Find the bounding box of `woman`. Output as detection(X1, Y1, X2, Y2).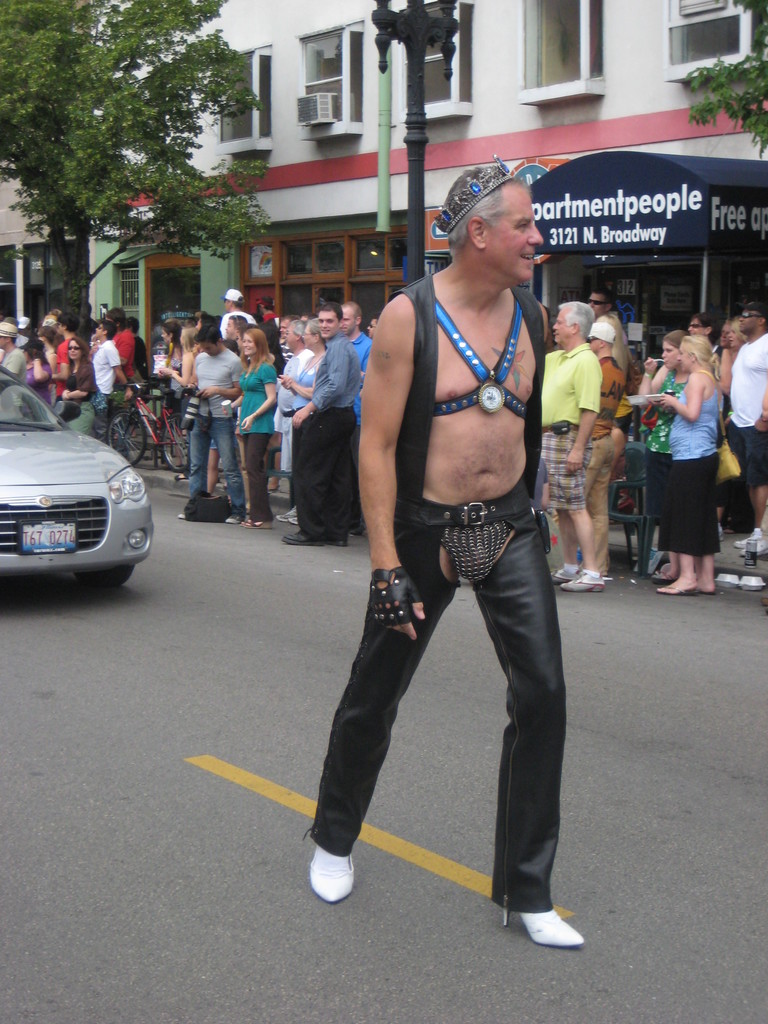
detection(628, 332, 694, 589).
